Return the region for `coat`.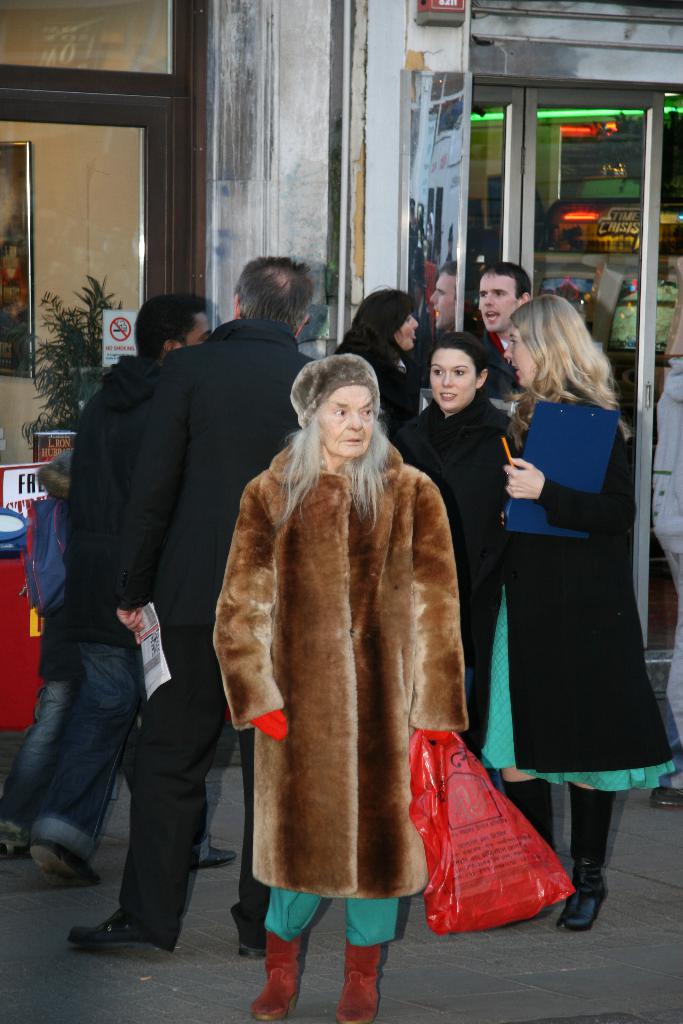
<box>477,400,668,772</box>.
